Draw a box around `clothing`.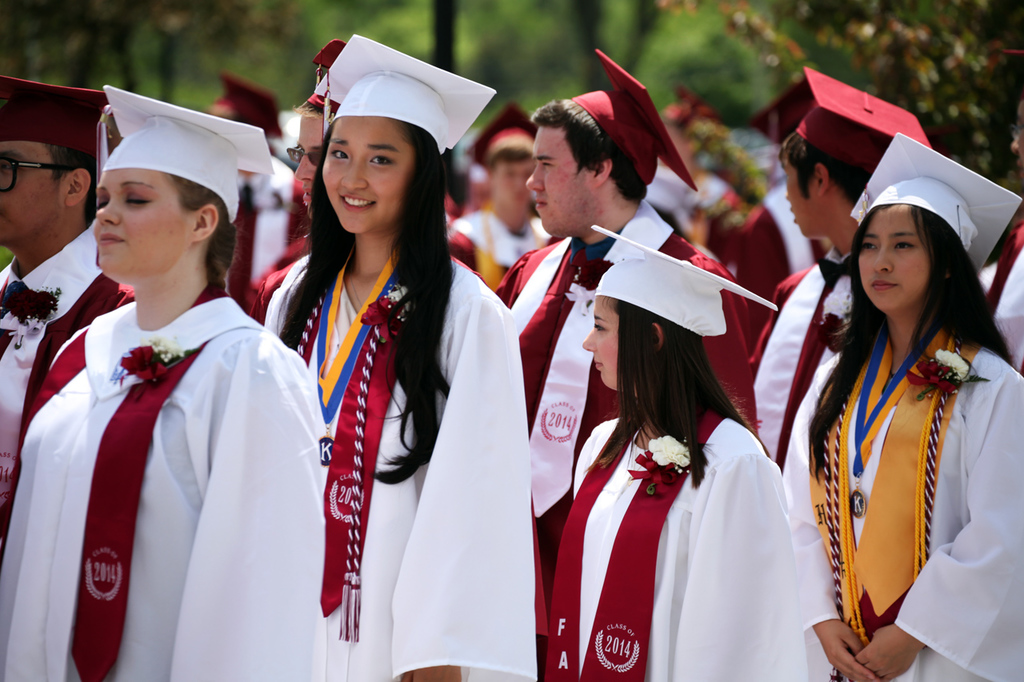
x1=265 y1=242 x2=541 y2=681.
